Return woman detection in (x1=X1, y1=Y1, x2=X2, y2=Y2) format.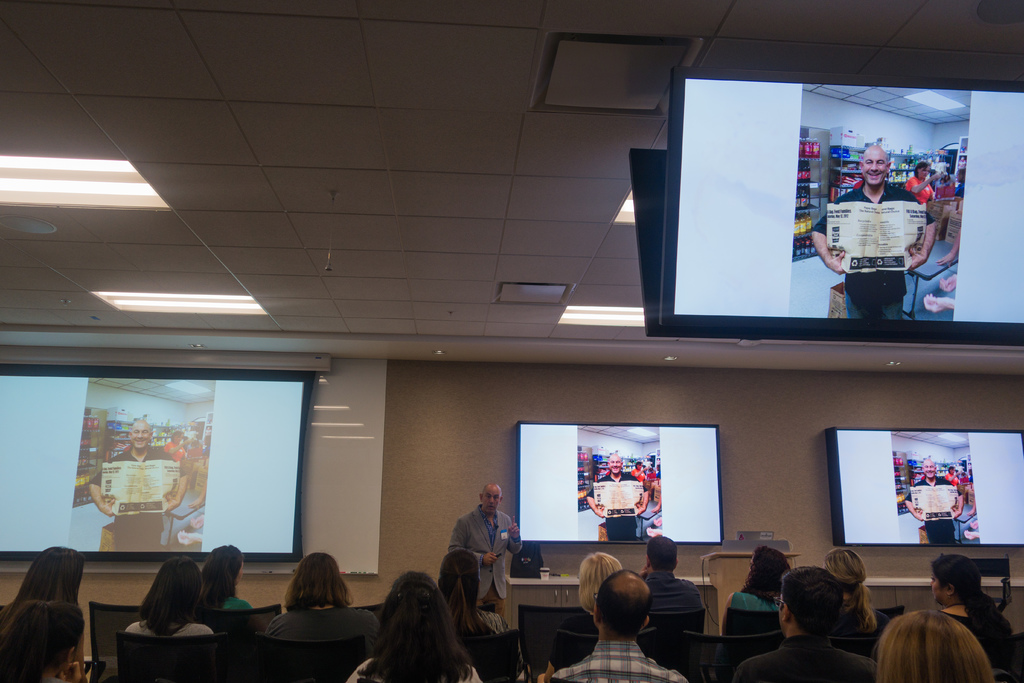
(x1=123, y1=557, x2=214, y2=639).
